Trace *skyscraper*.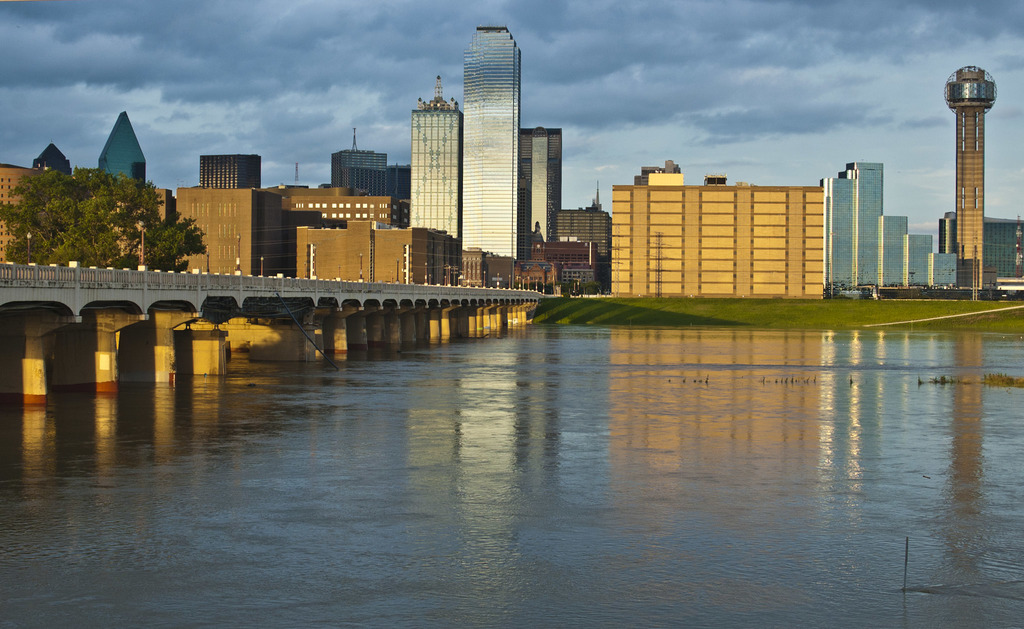
Traced to x1=464, y1=22, x2=518, y2=260.
